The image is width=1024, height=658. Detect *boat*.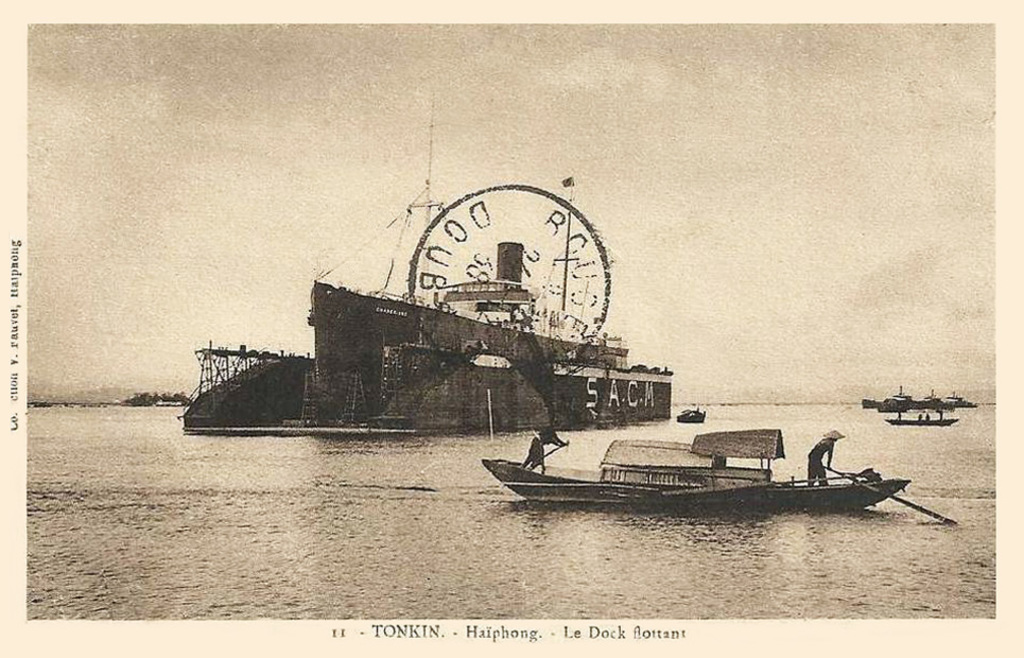
Detection: 887 417 959 428.
